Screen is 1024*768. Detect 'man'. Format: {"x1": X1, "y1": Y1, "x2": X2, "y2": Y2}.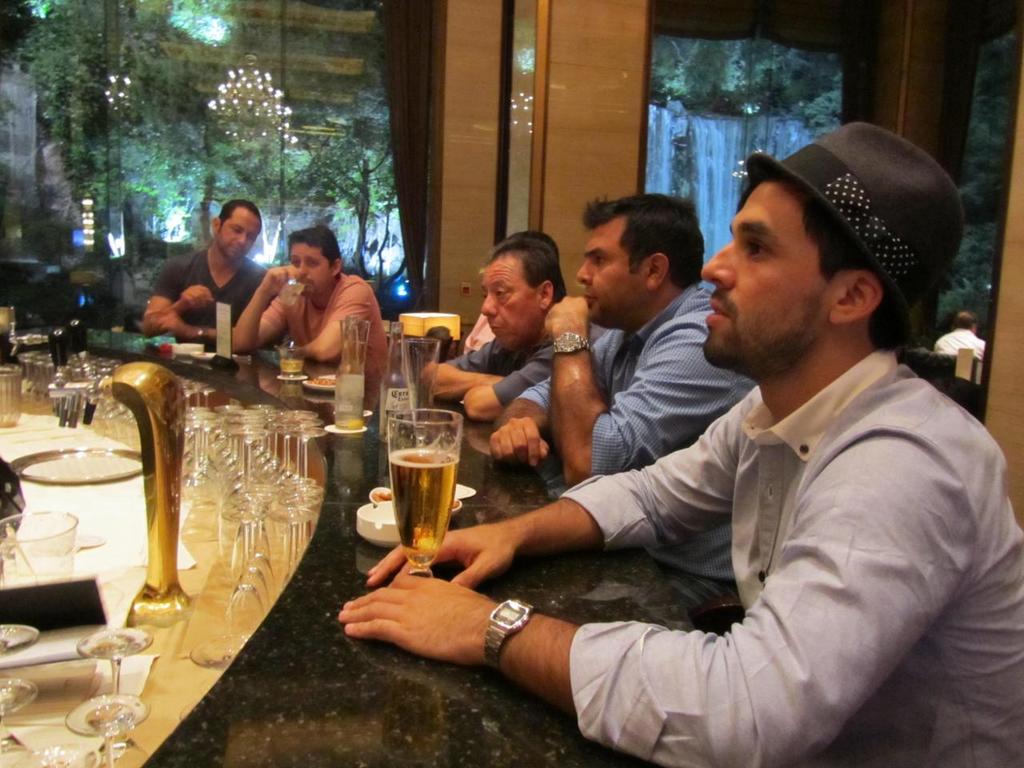
{"x1": 490, "y1": 190, "x2": 758, "y2": 618}.
